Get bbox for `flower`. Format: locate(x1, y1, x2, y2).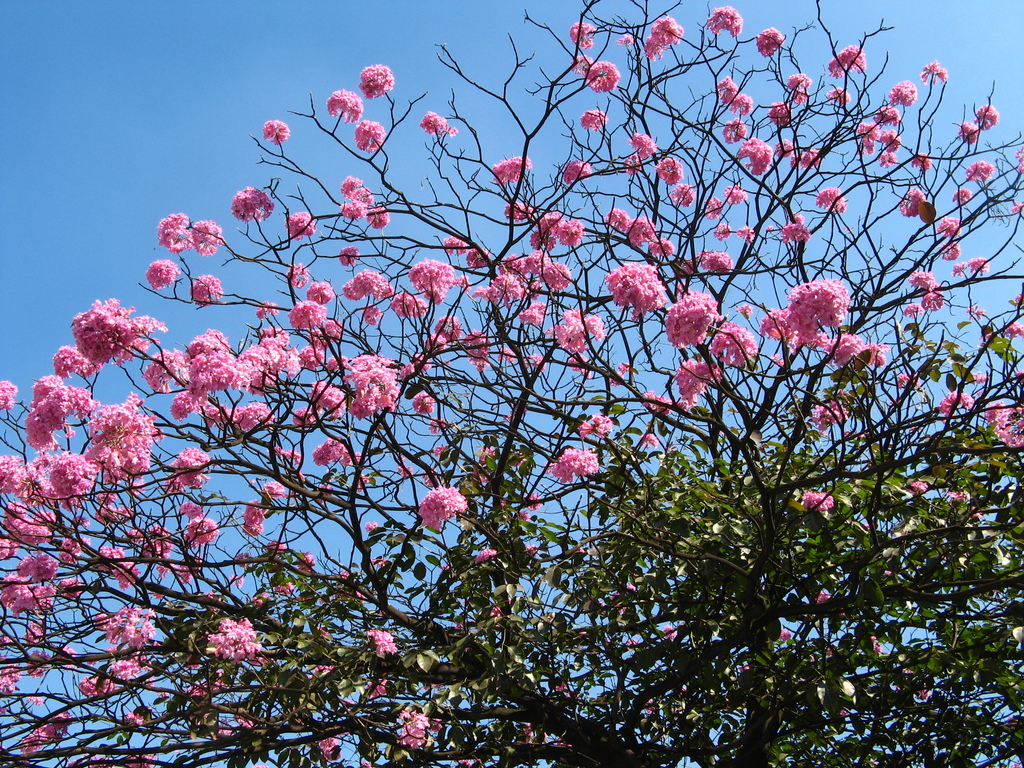
locate(714, 222, 742, 242).
